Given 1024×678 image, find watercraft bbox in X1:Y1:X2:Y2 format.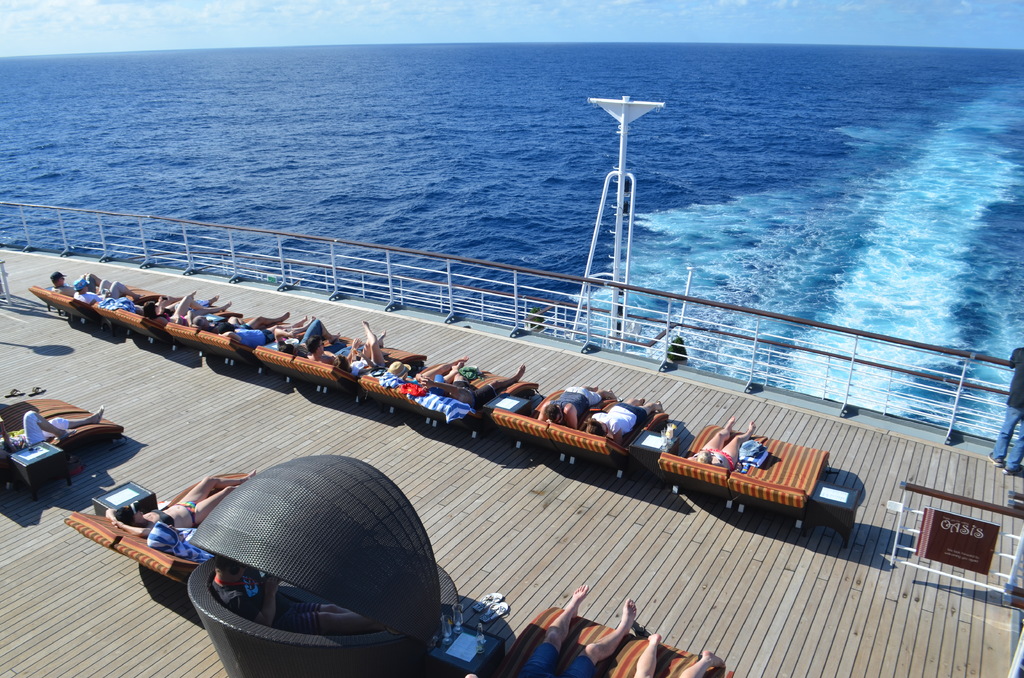
0:202:1023:677.
